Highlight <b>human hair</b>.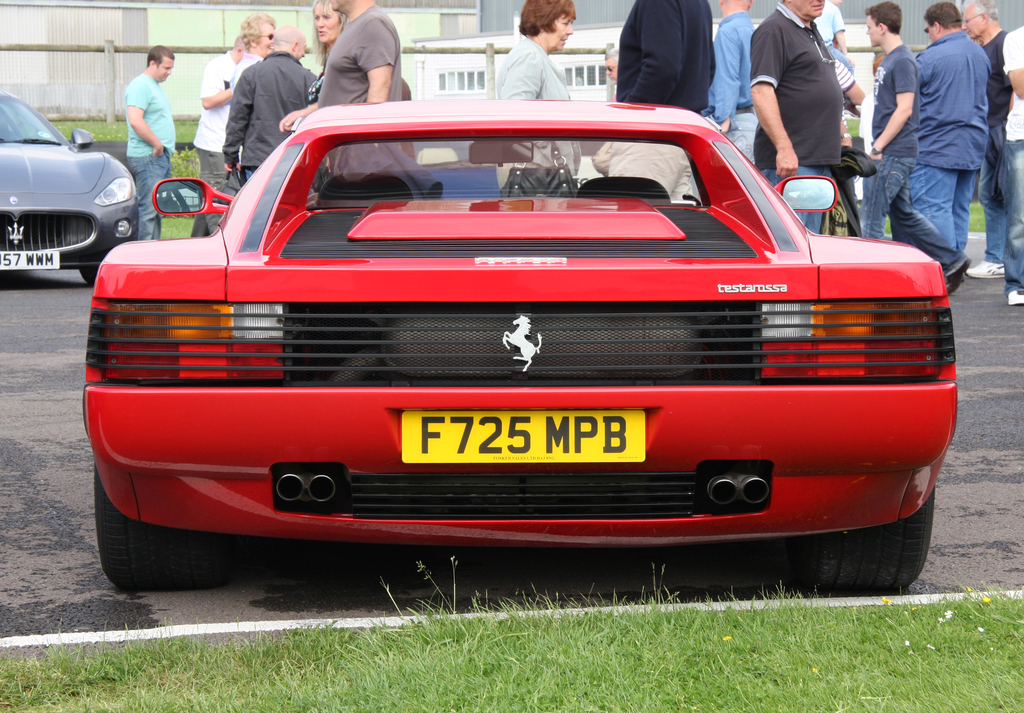
Highlighted region: (866,0,901,36).
